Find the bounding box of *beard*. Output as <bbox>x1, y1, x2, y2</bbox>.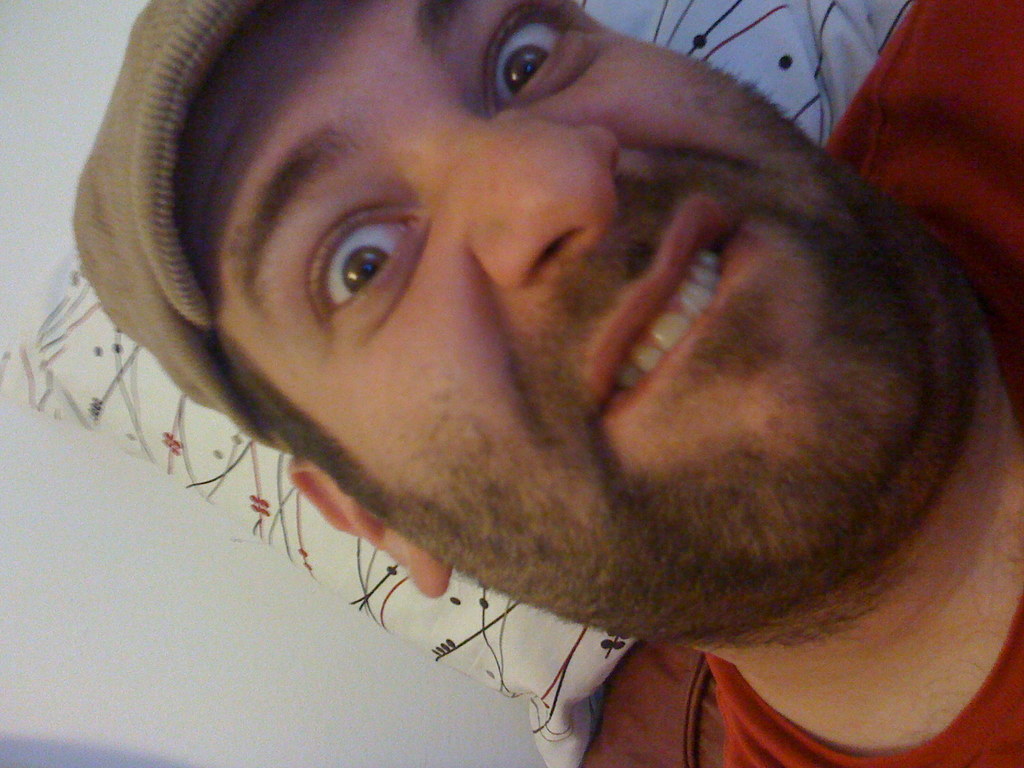
<bbox>375, 63, 995, 647</bbox>.
